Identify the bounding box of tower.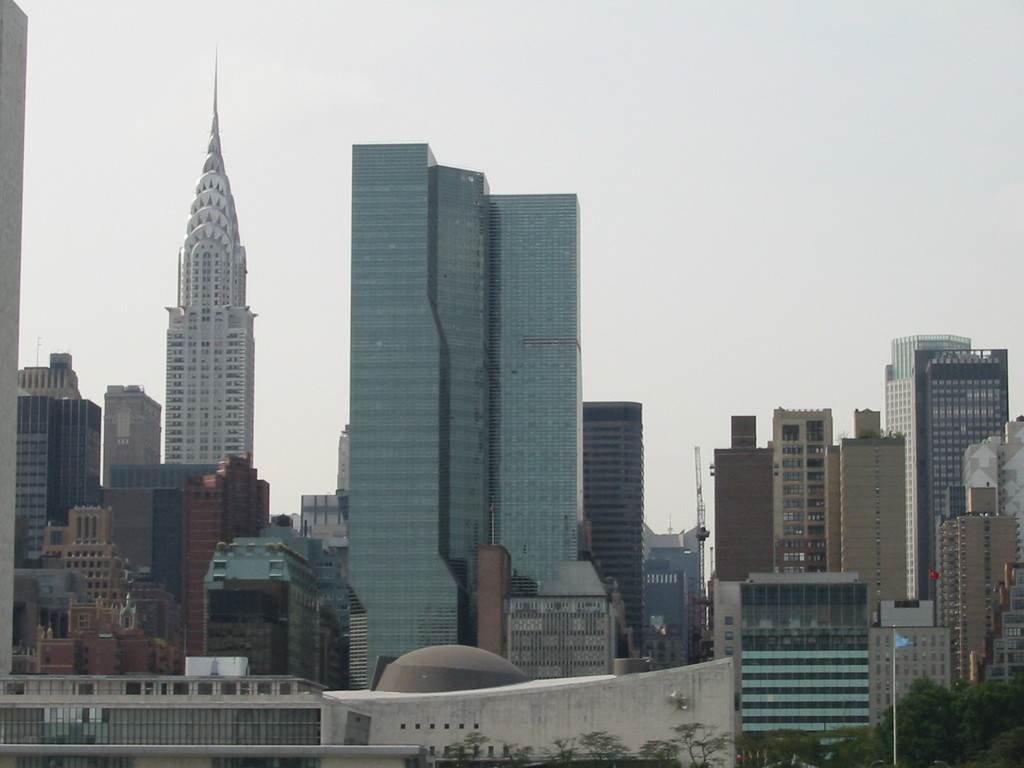
(937, 513, 1009, 685).
